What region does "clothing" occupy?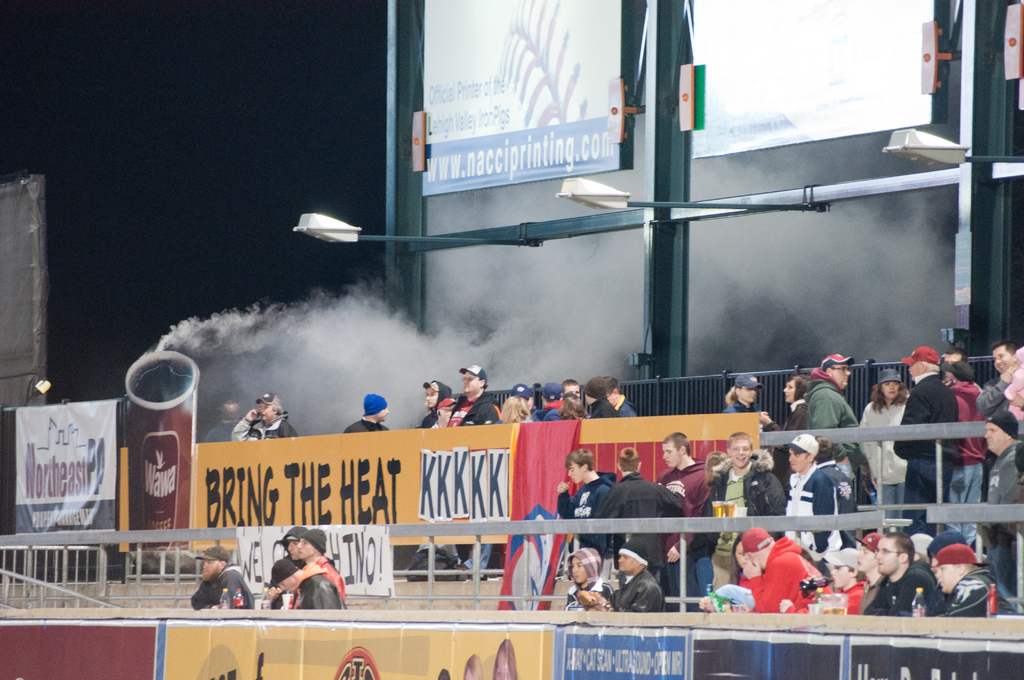
604:565:669:614.
